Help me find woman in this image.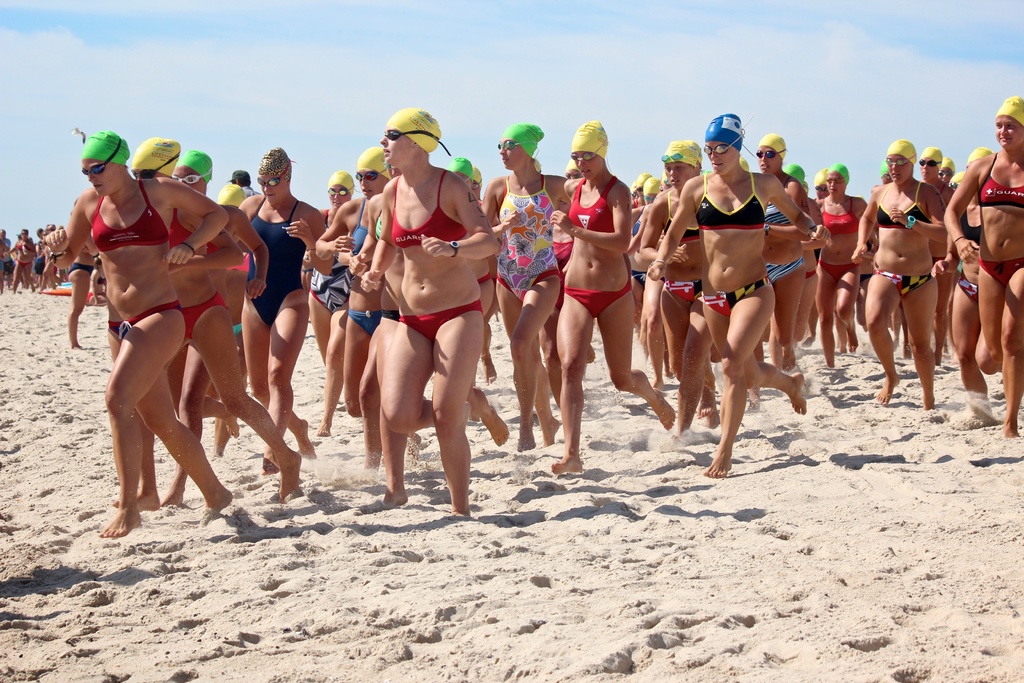
Found it: x1=170 y1=163 x2=268 y2=506.
